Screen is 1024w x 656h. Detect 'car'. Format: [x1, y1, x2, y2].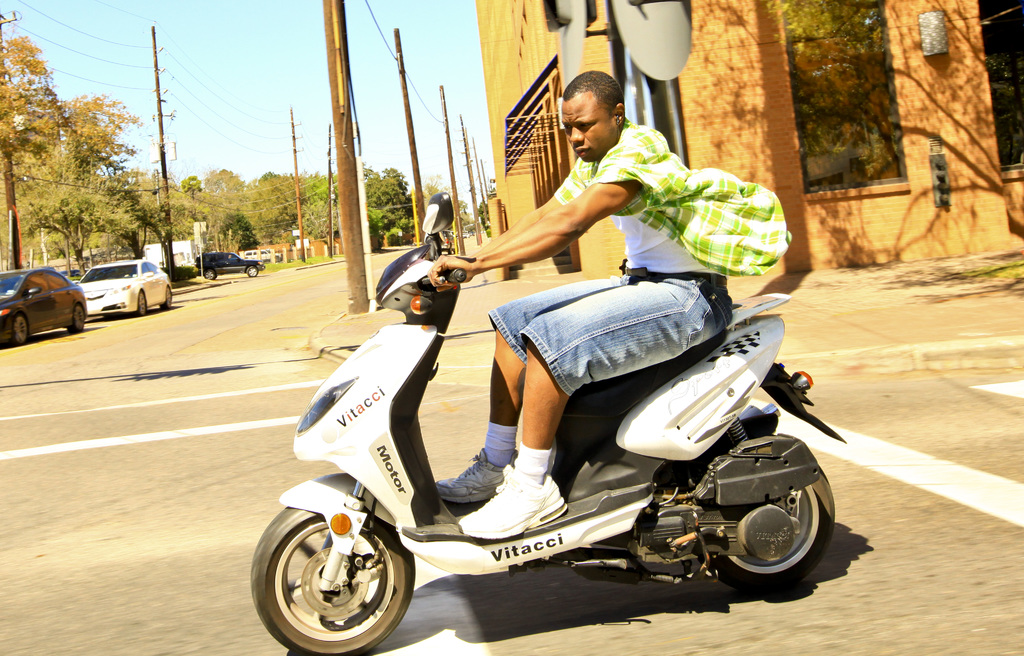
[194, 253, 265, 276].
